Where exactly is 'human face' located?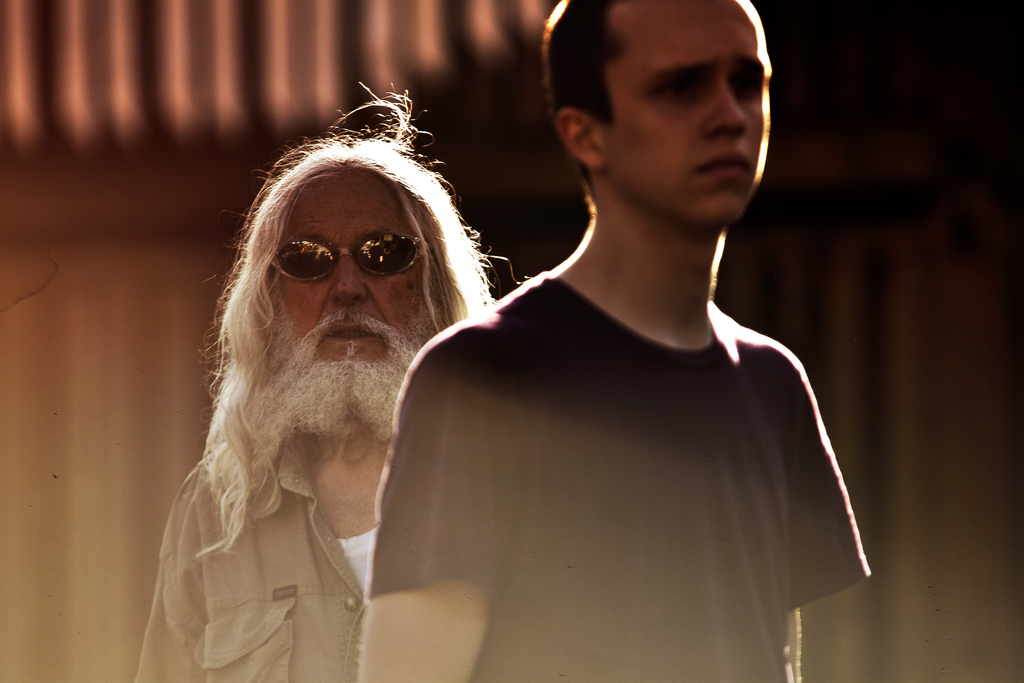
Its bounding box is rect(611, 0, 772, 219).
